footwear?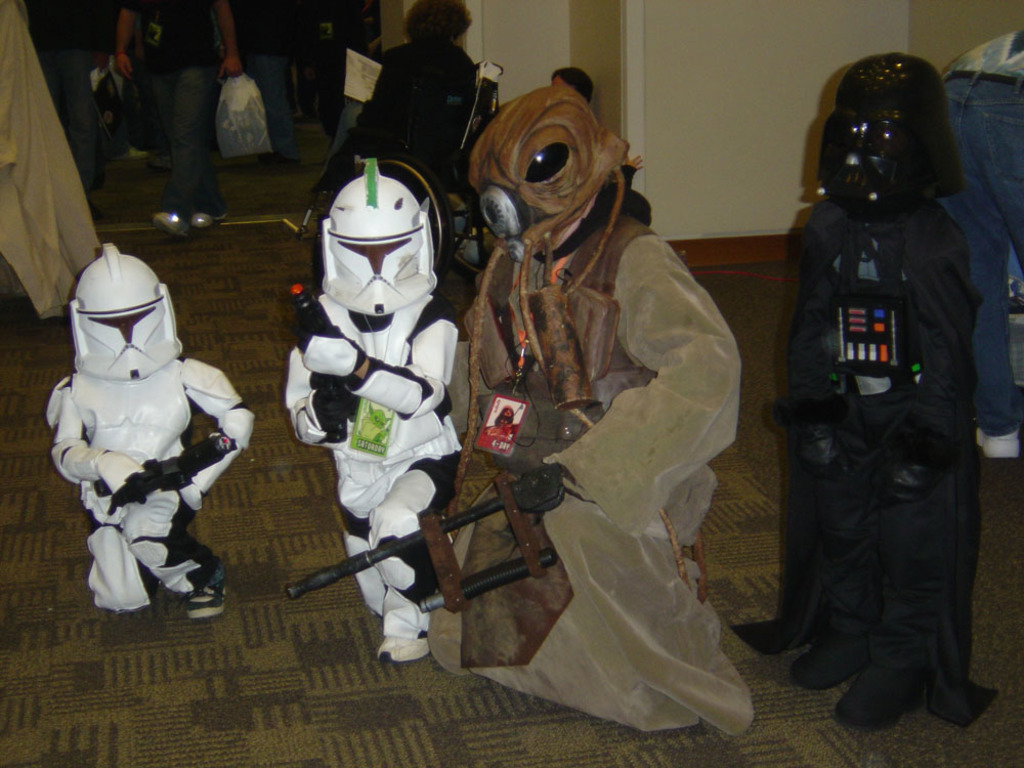
<box>791,637,870,691</box>
